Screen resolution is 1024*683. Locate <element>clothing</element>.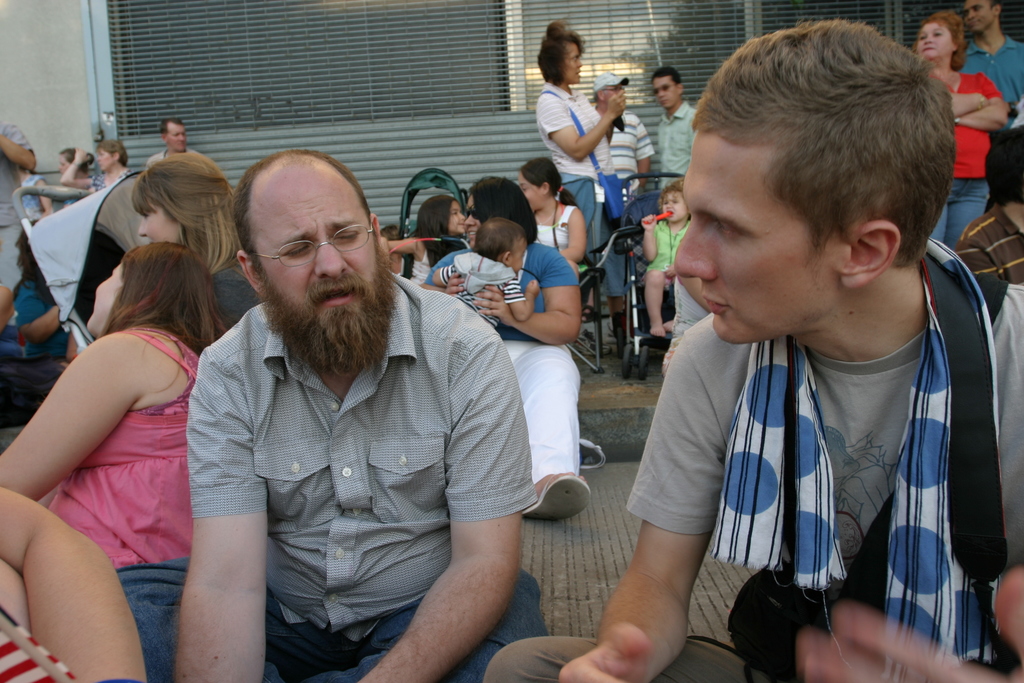
rect(642, 216, 689, 276).
